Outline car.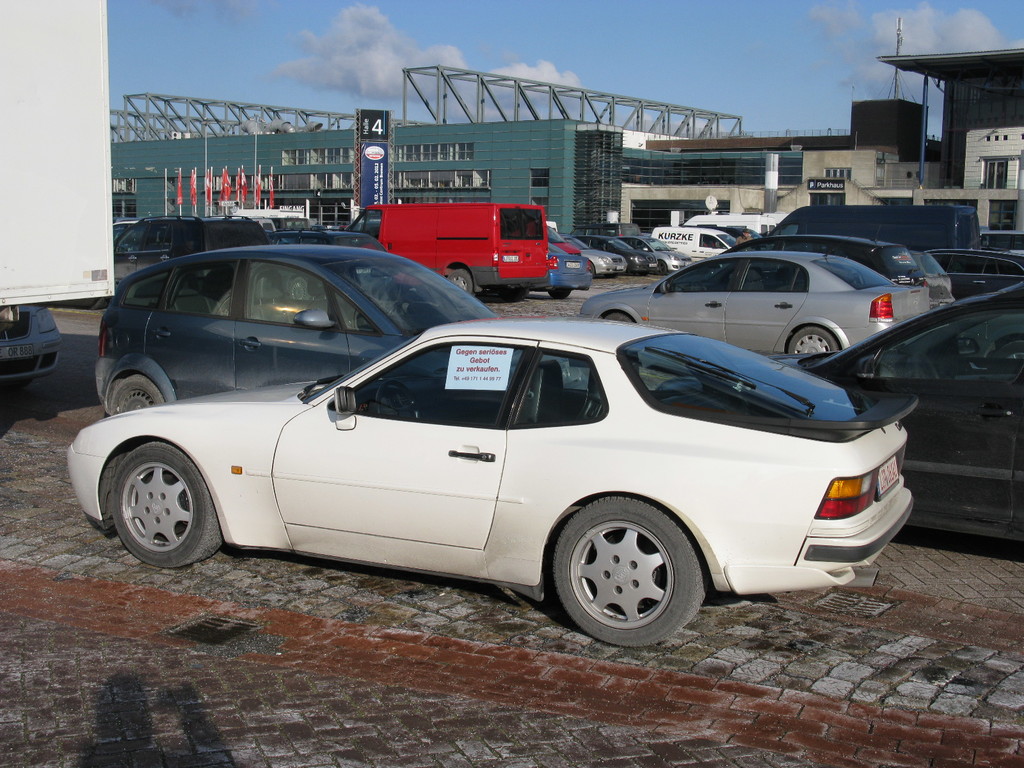
Outline: [531,242,594,300].
